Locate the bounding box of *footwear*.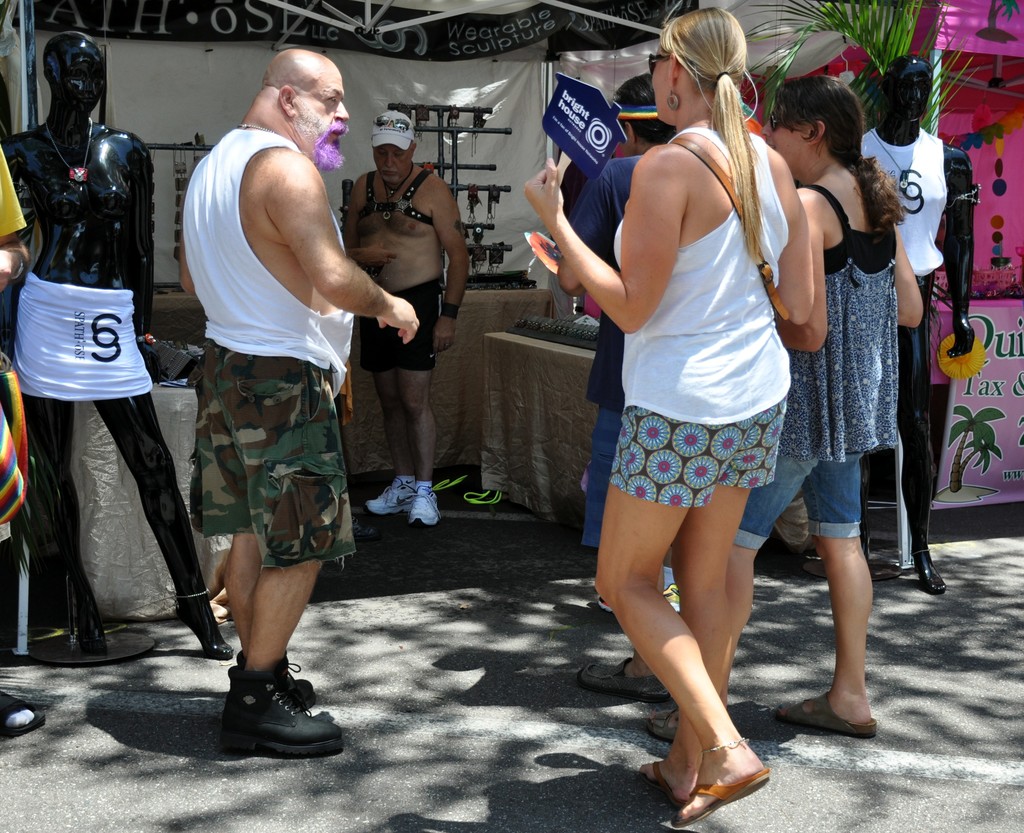
Bounding box: 642:701:694:743.
